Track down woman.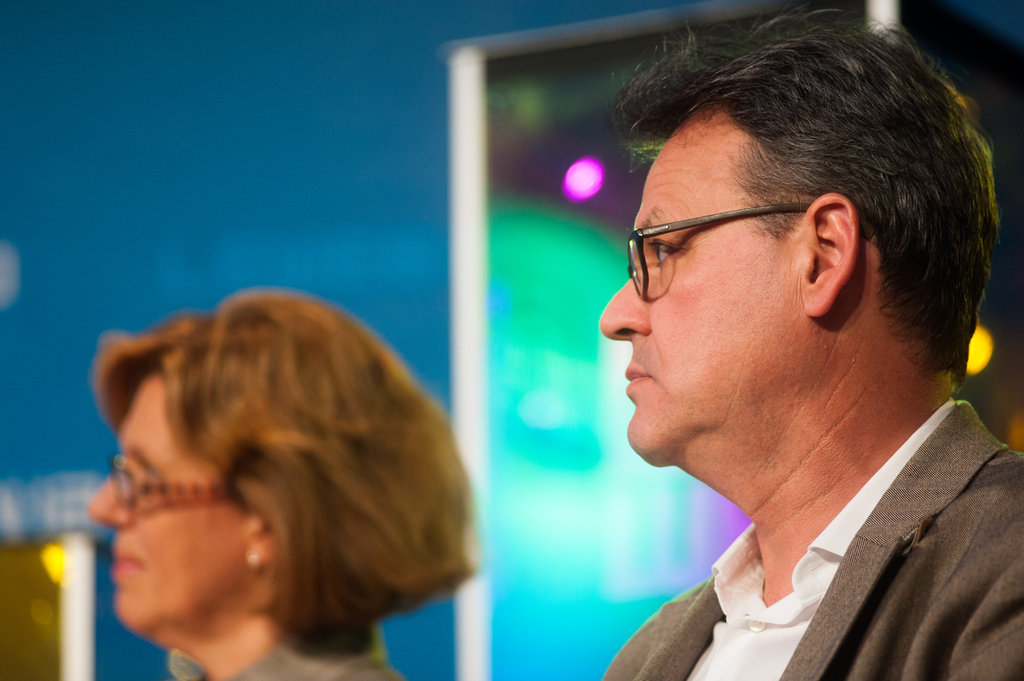
Tracked to bbox=(87, 287, 481, 680).
